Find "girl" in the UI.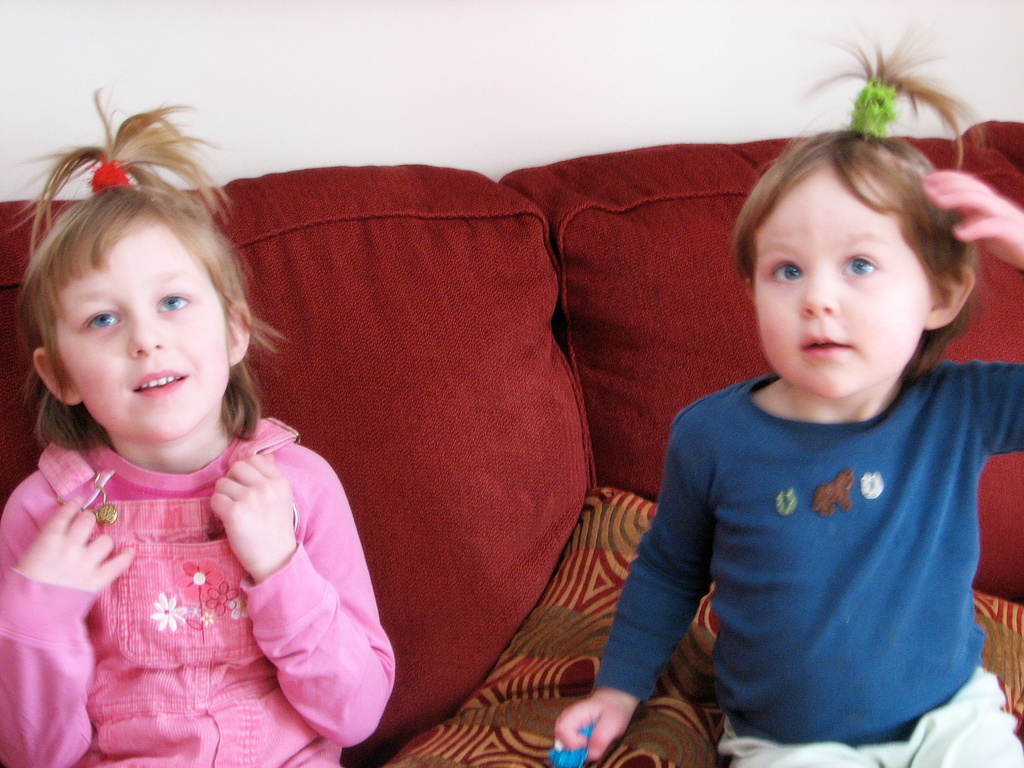
UI element at box(551, 24, 1023, 767).
